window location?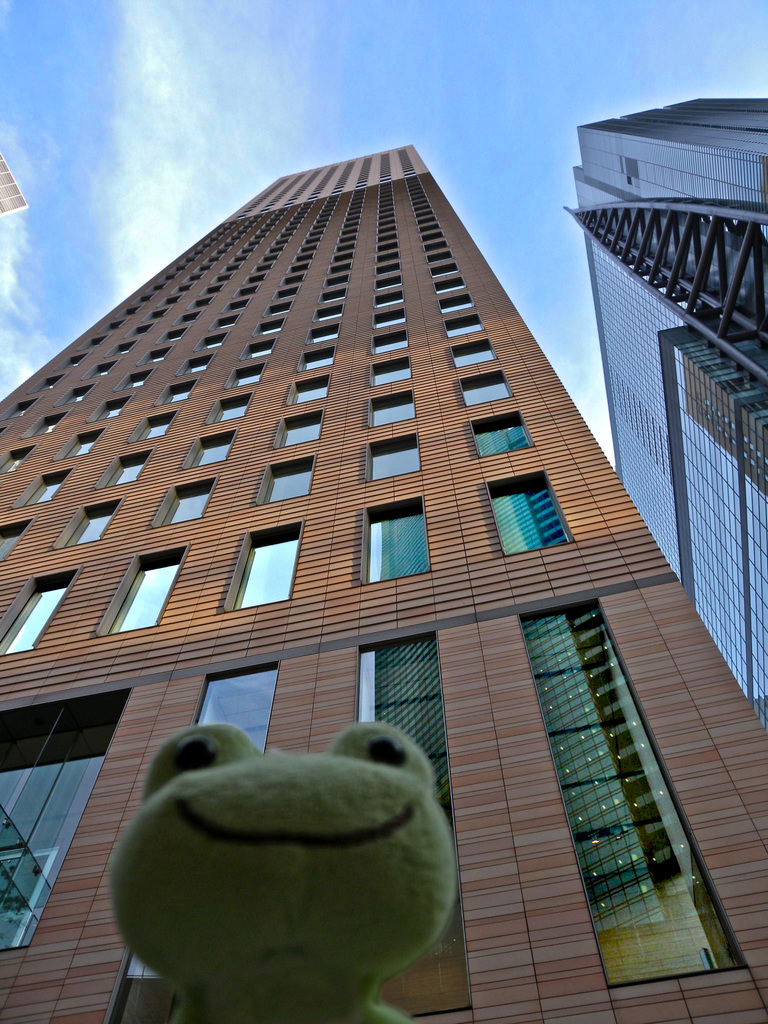
Rect(60, 431, 106, 459)
